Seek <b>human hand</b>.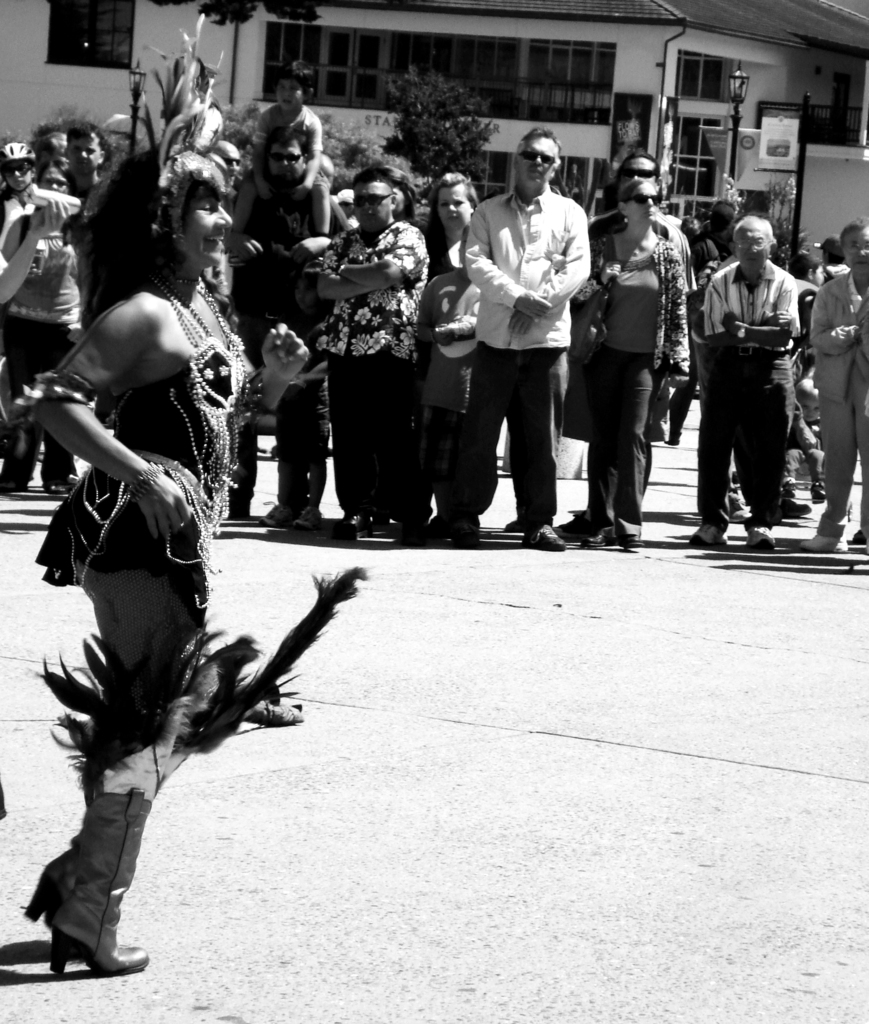
select_region(289, 372, 301, 392).
